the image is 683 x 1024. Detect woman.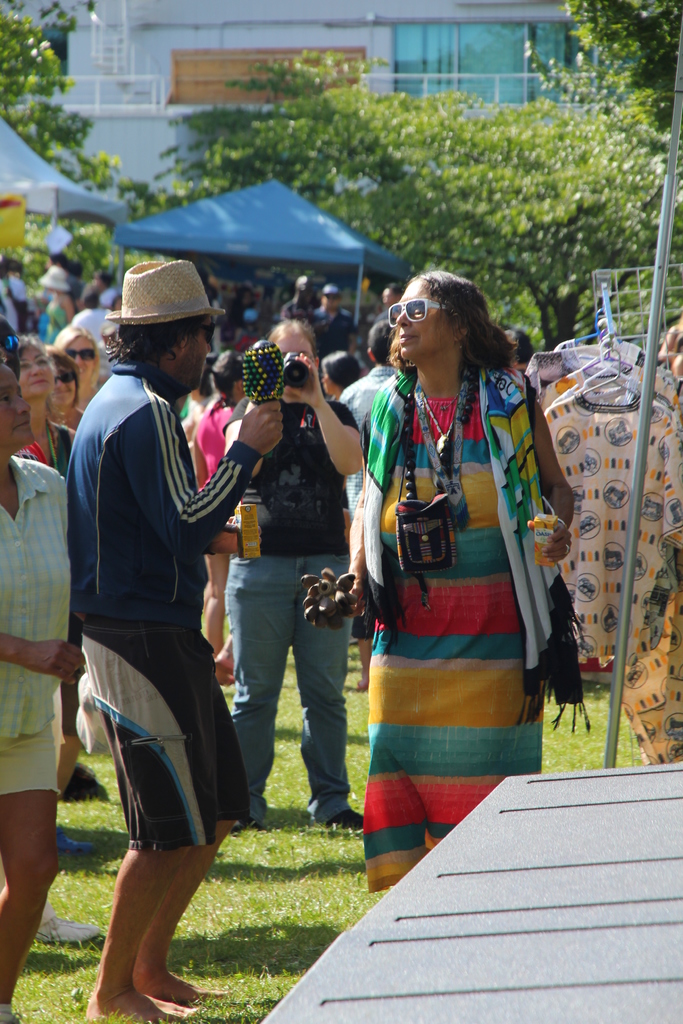
Detection: x1=224 y1=321 x2=373 y2=836.
